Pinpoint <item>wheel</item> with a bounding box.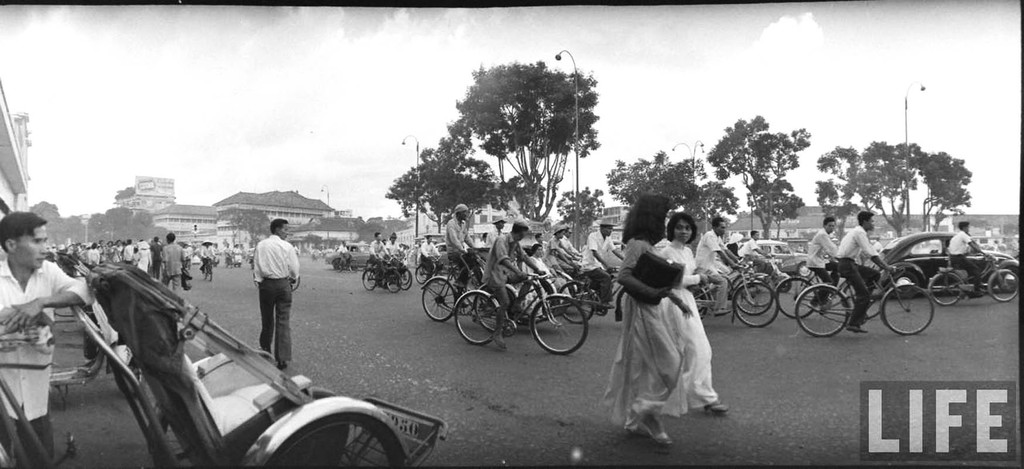
box(794, 283, 844, 339).
